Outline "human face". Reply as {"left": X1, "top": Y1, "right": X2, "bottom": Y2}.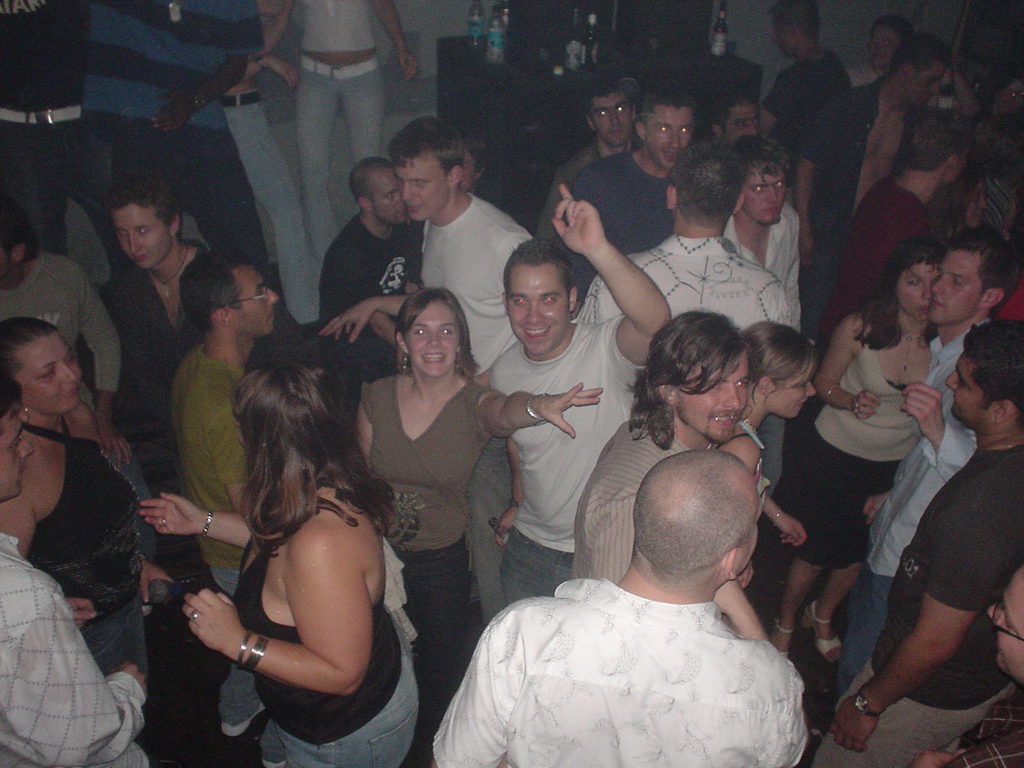
{"left": 986, "top": 564, "right": 1023, "bottom": 677}.
